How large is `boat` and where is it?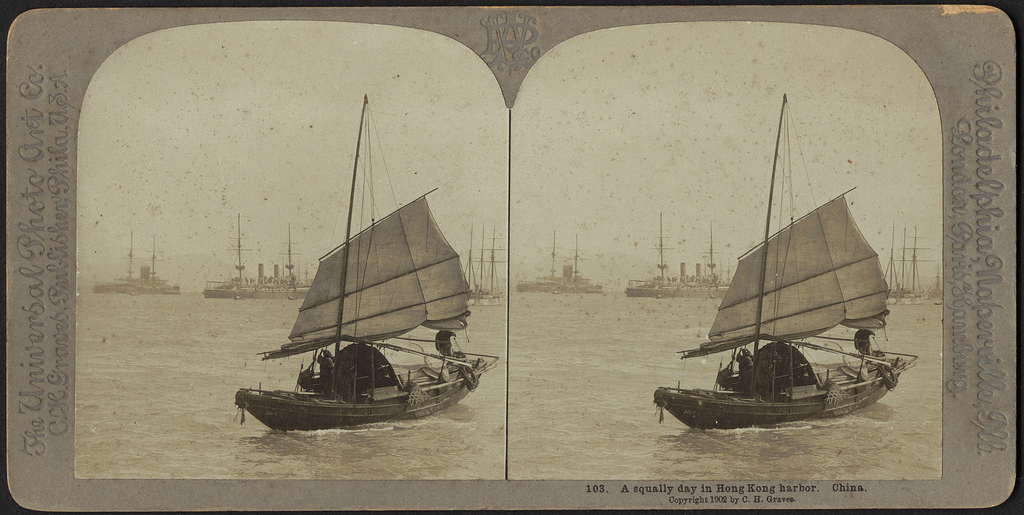
Bounding box: (x1=643, y1=135, x2=916, y2=443).
